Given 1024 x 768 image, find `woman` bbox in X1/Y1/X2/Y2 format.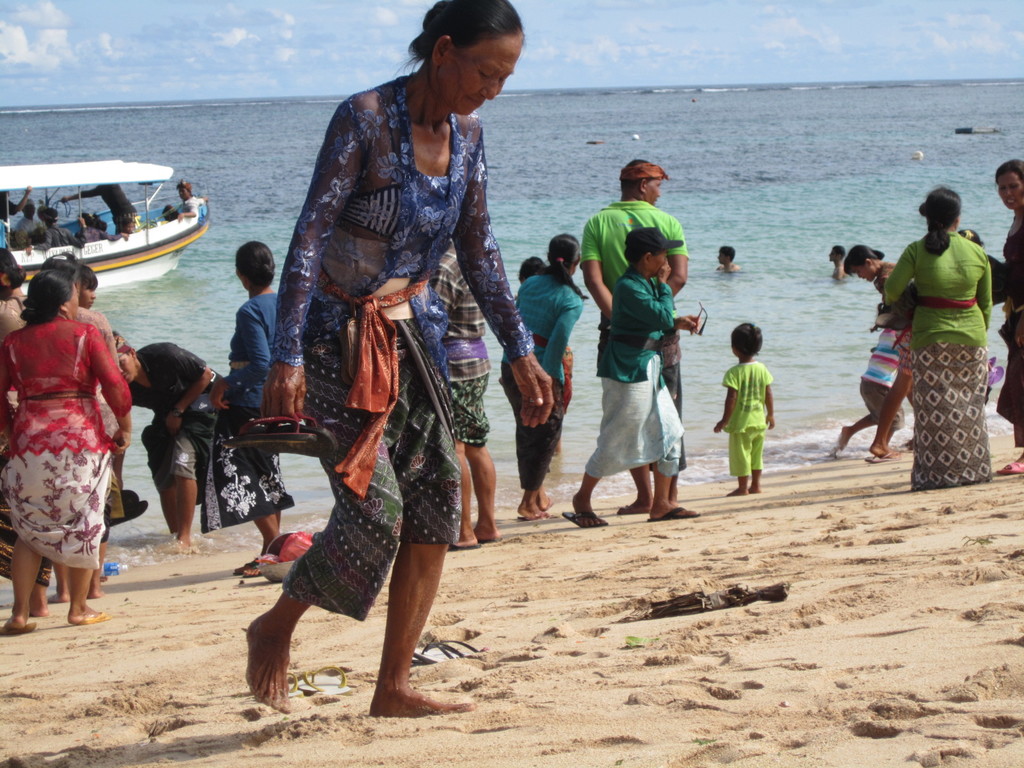
211/234/294/580.
